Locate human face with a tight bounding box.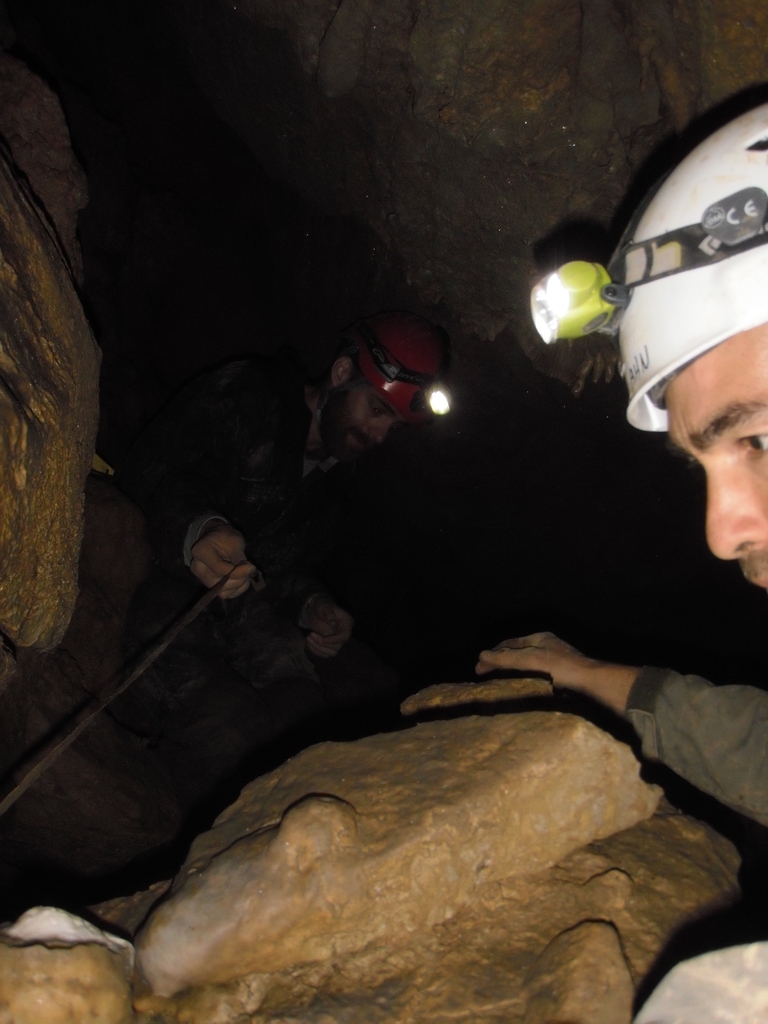
crop(321, 369, 404, 460).
